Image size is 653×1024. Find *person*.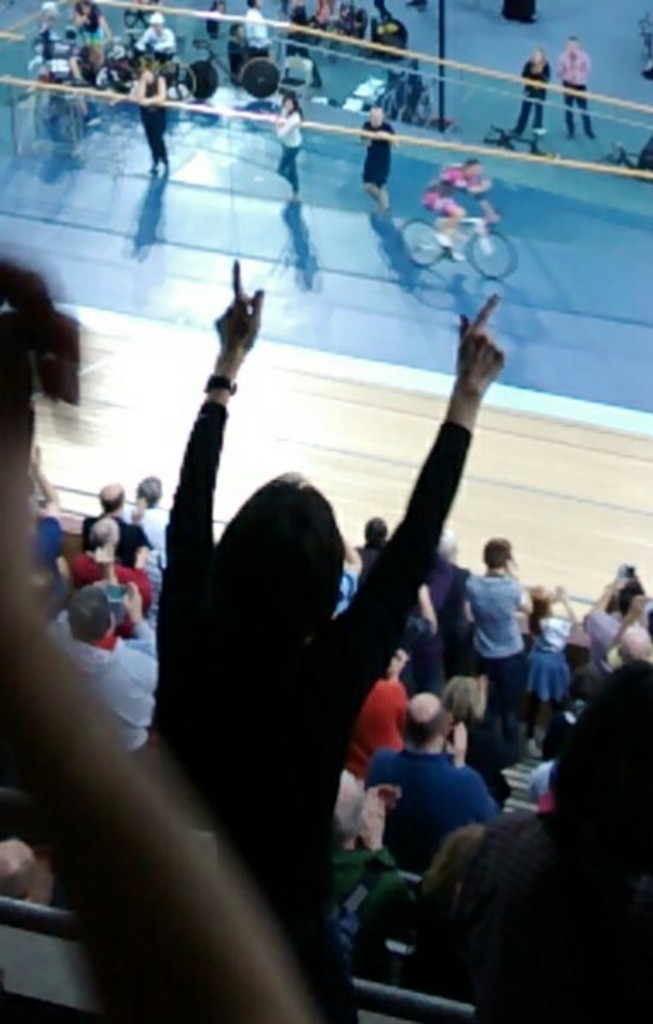
Rect(554, 29, 597, 144).
